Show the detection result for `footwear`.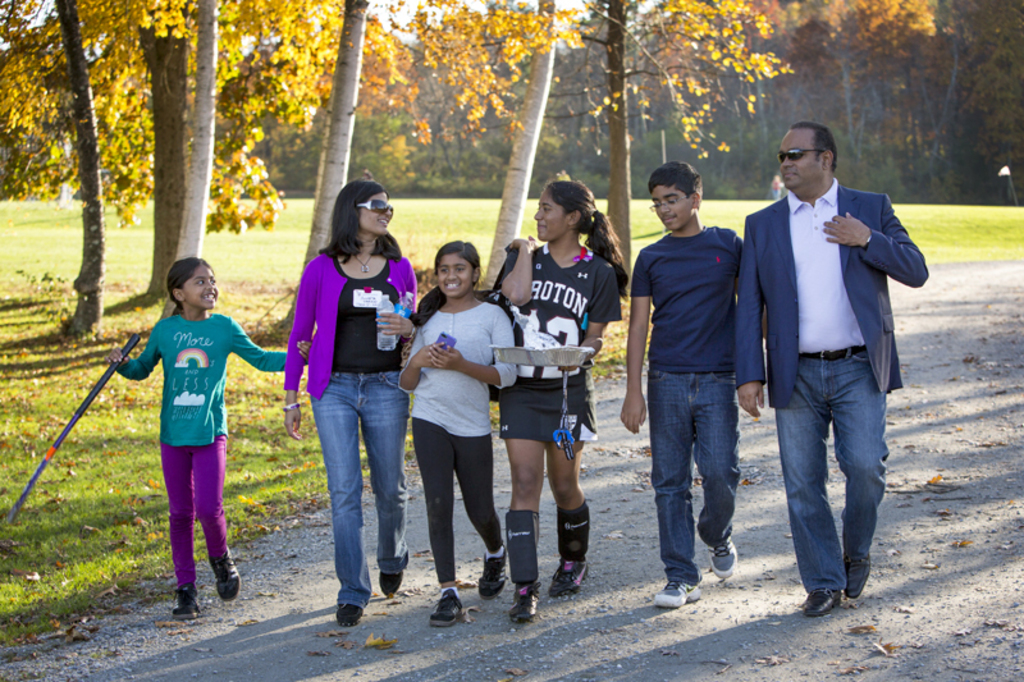
803/589/851/615.
